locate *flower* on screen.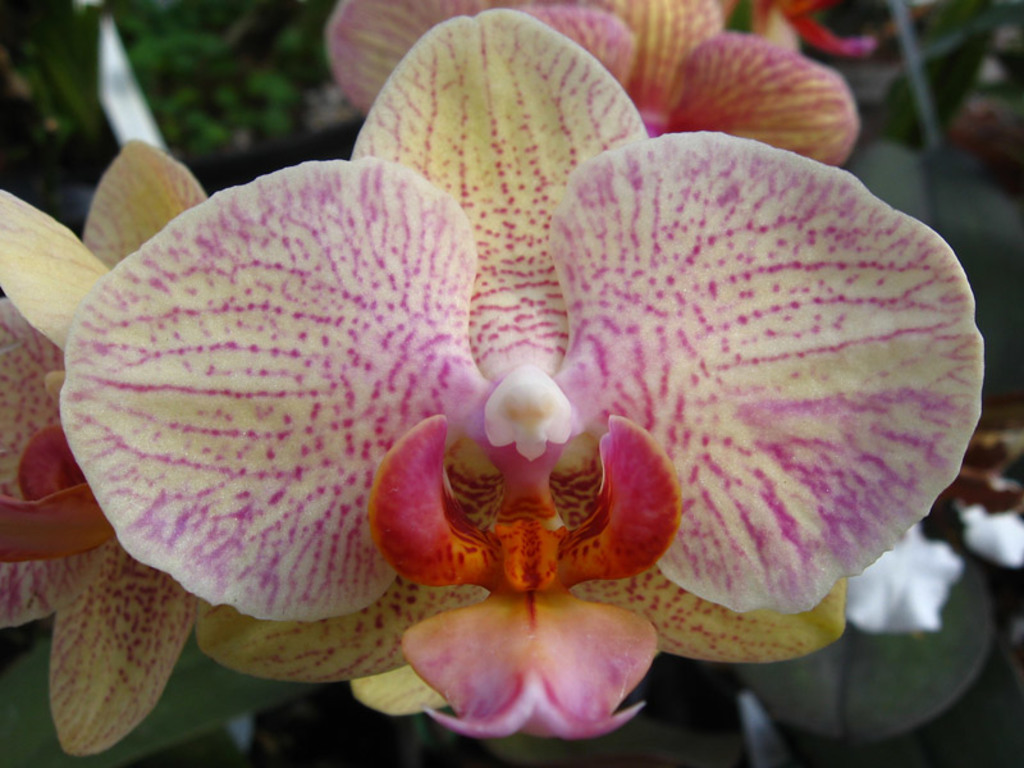
On screen at left=0, top=141, right=202, bottom=760.
